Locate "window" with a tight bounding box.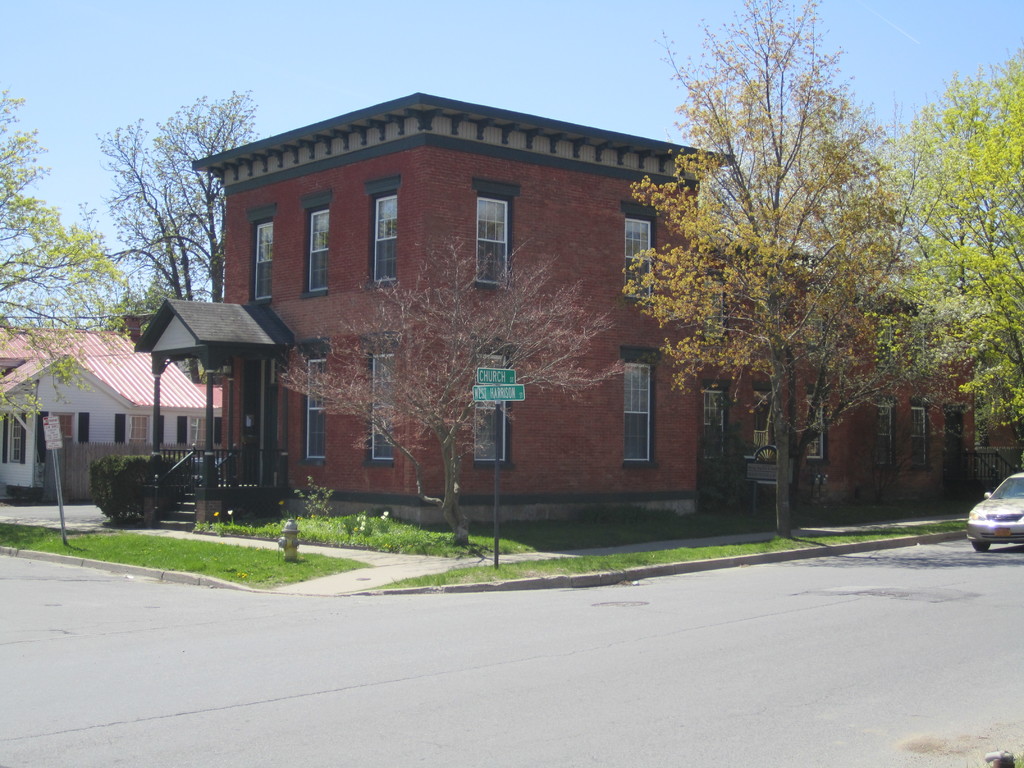
361 172 397 289.
